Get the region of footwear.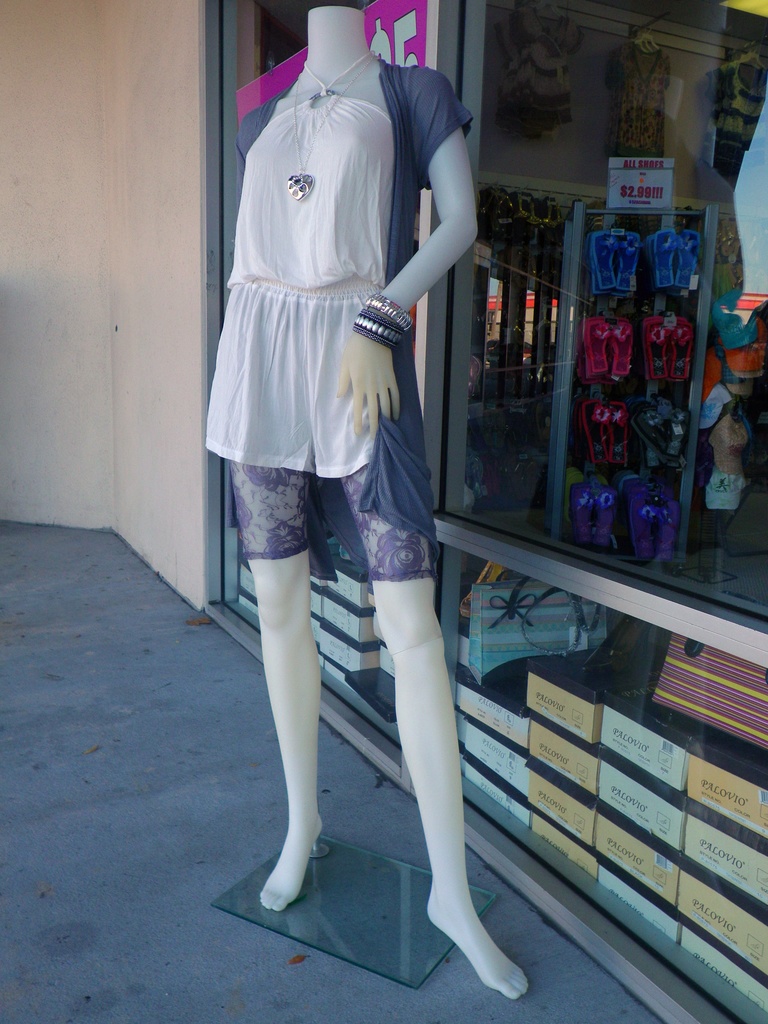
bbox(608, 399, 630, 467).
